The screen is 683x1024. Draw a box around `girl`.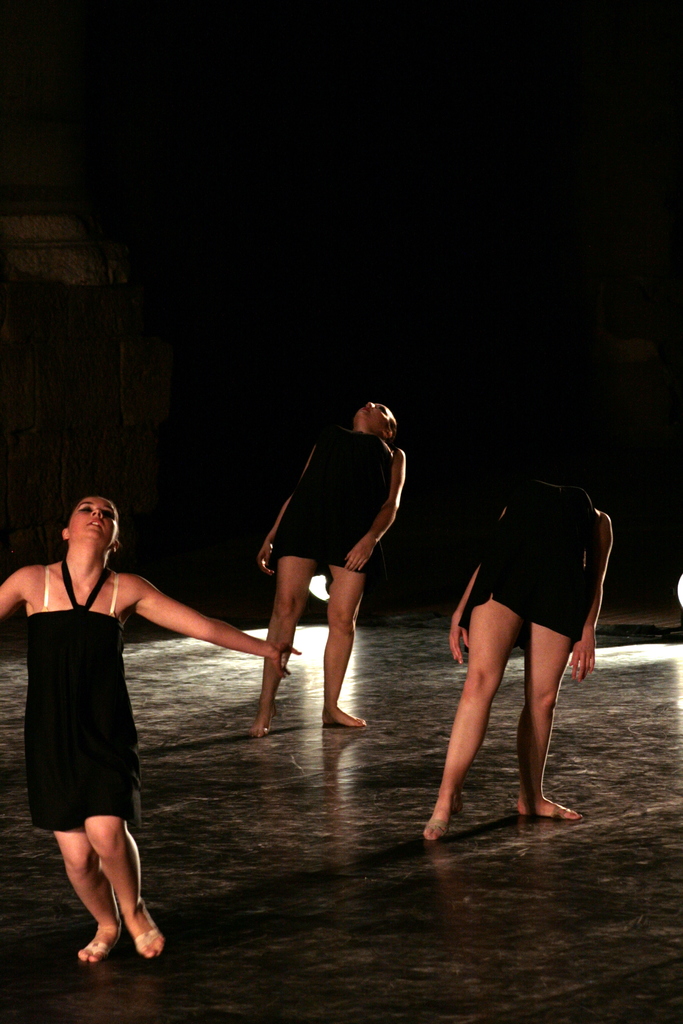
box=[428, 460, 616, 836].
